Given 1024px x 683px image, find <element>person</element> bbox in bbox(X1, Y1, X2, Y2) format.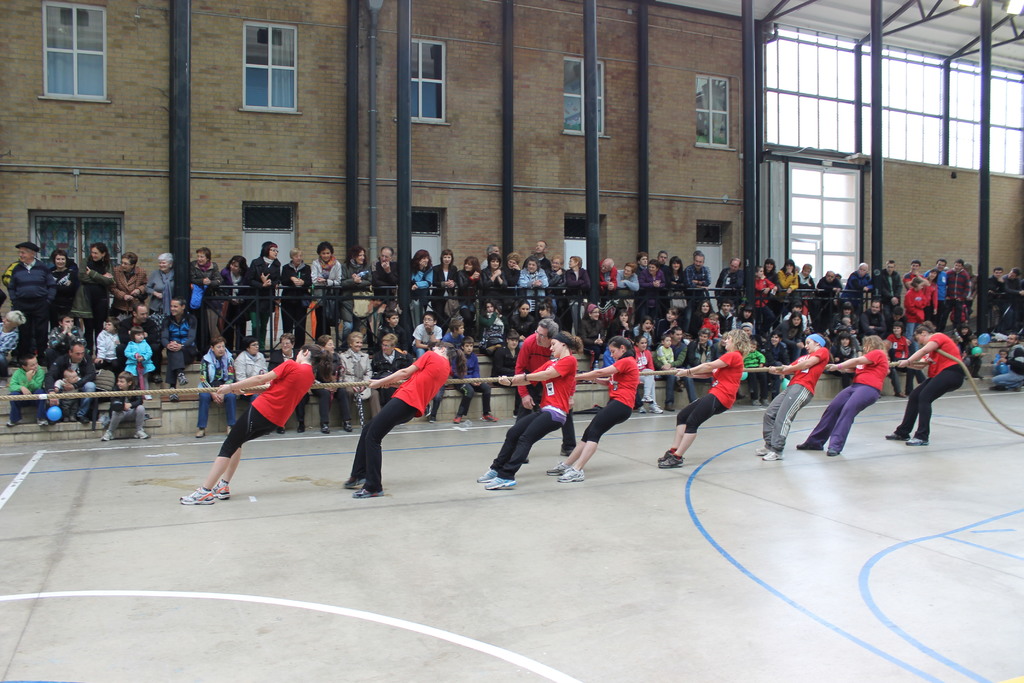
bbox(140, 247, 178, 317).
